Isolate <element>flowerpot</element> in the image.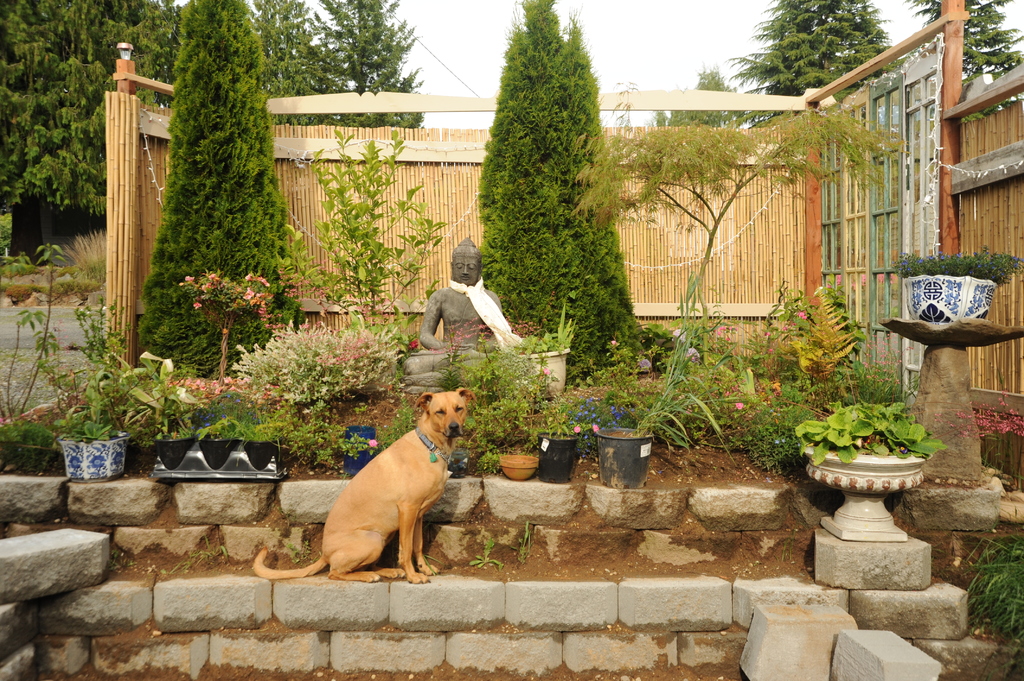
Isolated region: BBox(536, 429, 577, 487).
